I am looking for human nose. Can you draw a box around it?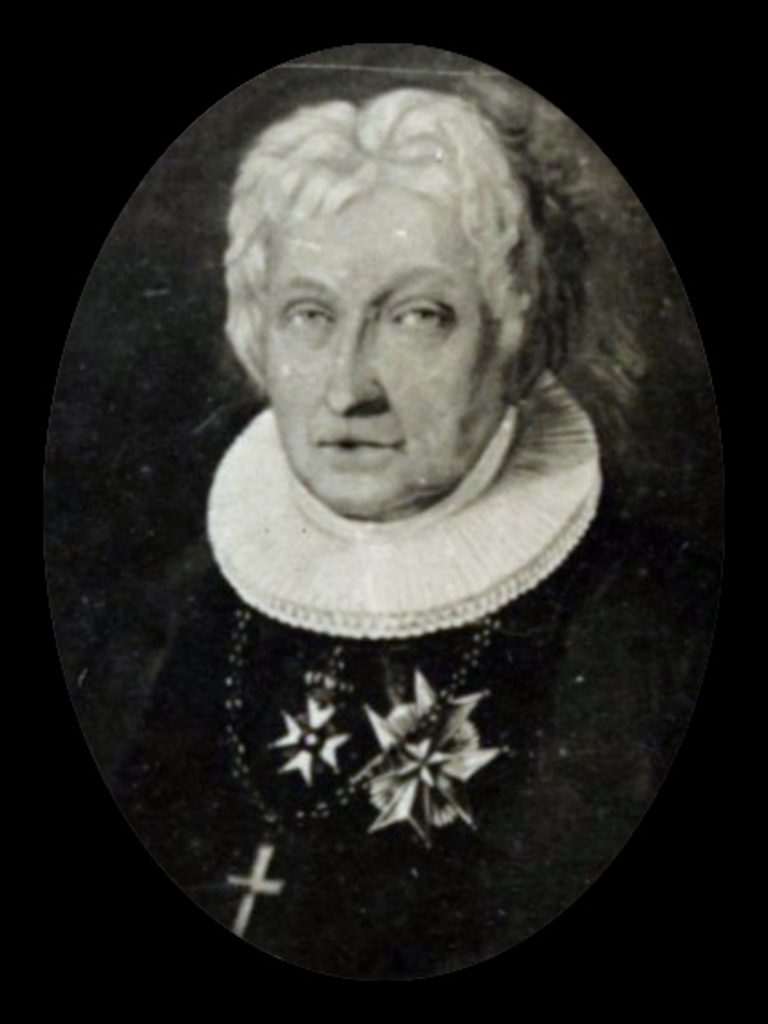
Sure, the bounding box is l=320, t=321, r=379, b=415.
